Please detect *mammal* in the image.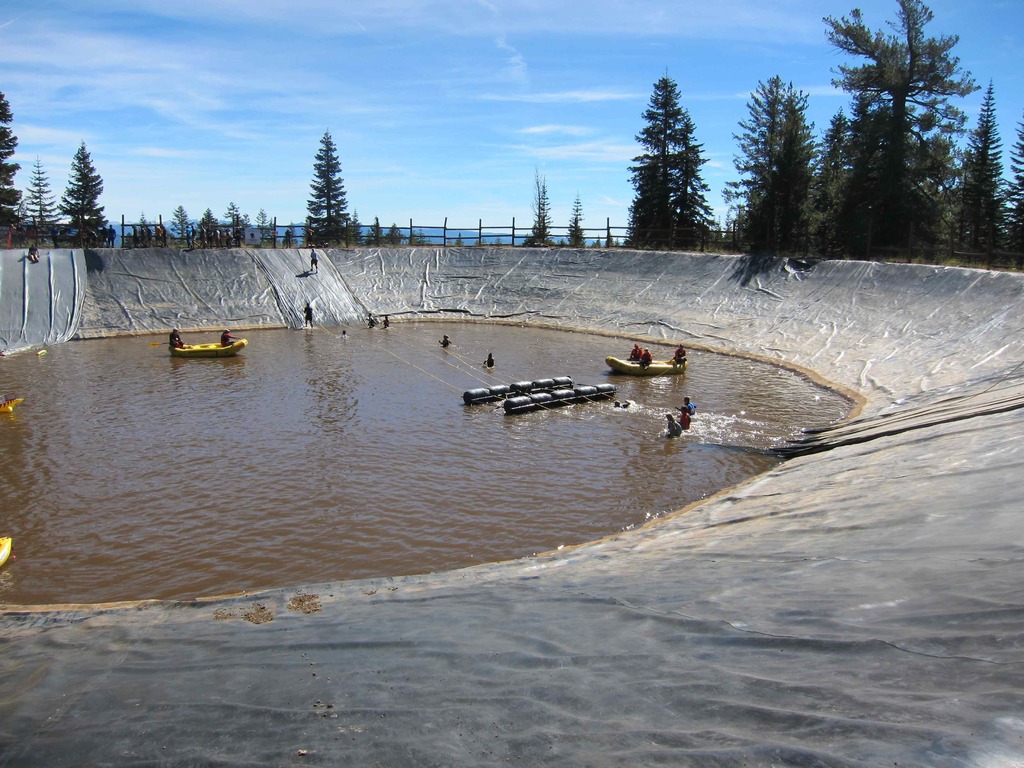
(629,342,643,362).
